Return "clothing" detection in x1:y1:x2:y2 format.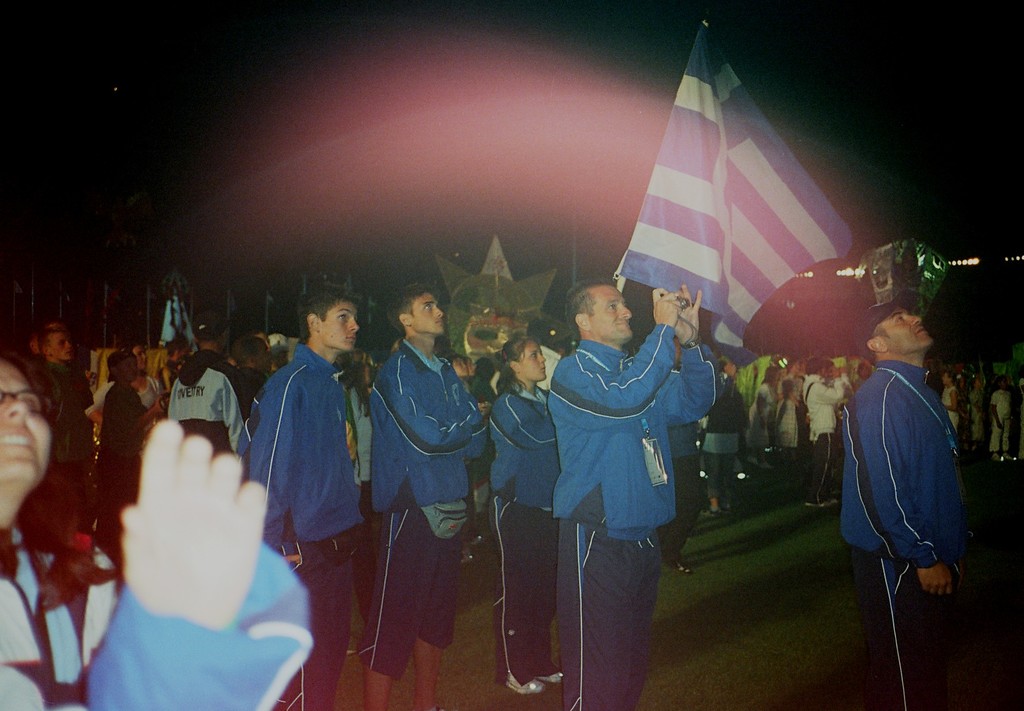
0:517:310:710.
